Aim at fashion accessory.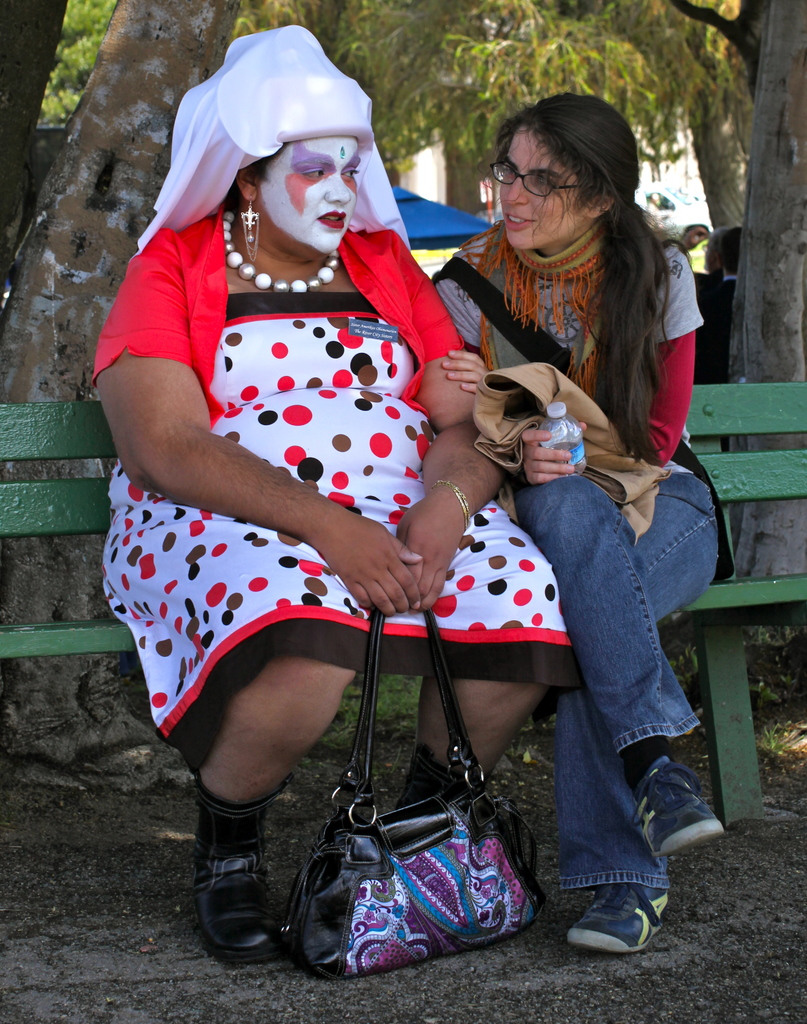
Aimed at pyautogui.locateOnScreen(192, 776, 295, 961).
